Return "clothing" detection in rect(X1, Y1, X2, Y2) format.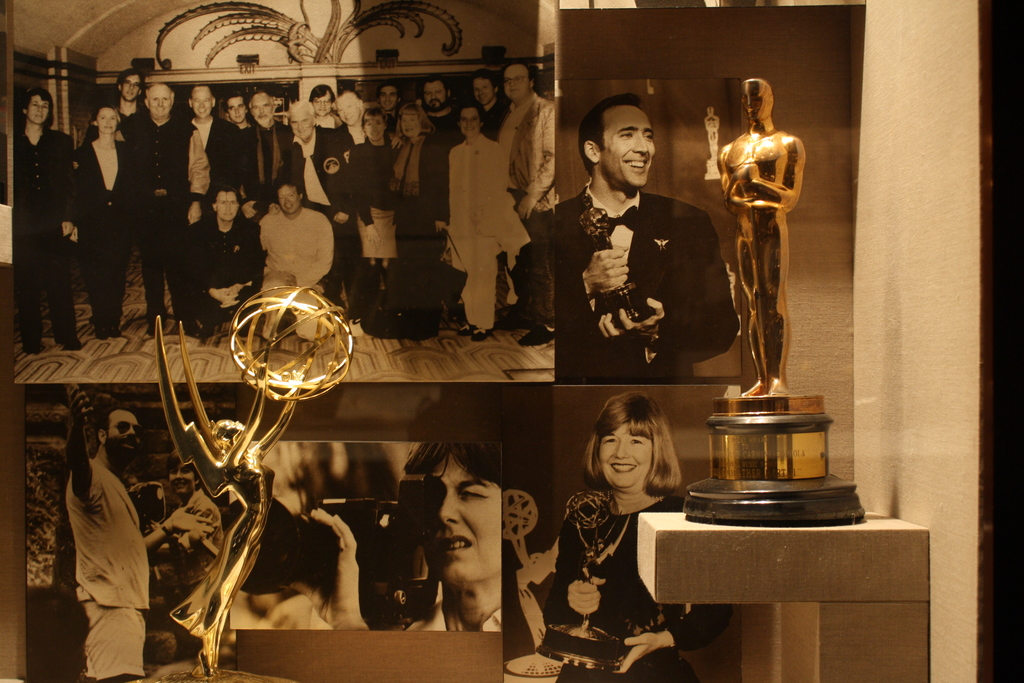
rect(260, 208, 332, 305).
